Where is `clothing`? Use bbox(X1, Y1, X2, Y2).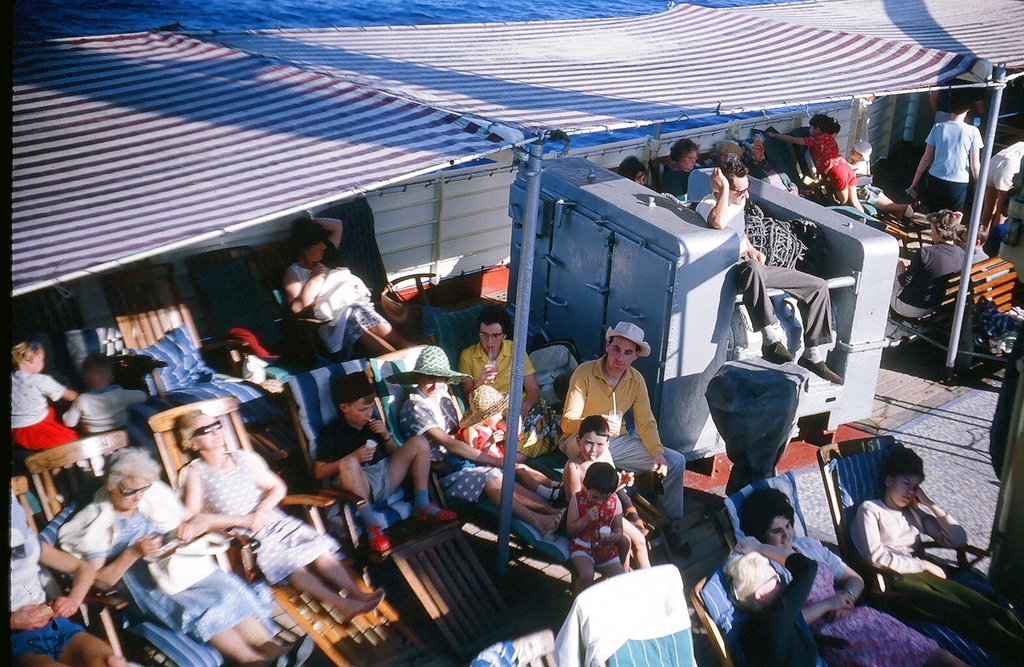
bbox(473, 423, 533, 467).
